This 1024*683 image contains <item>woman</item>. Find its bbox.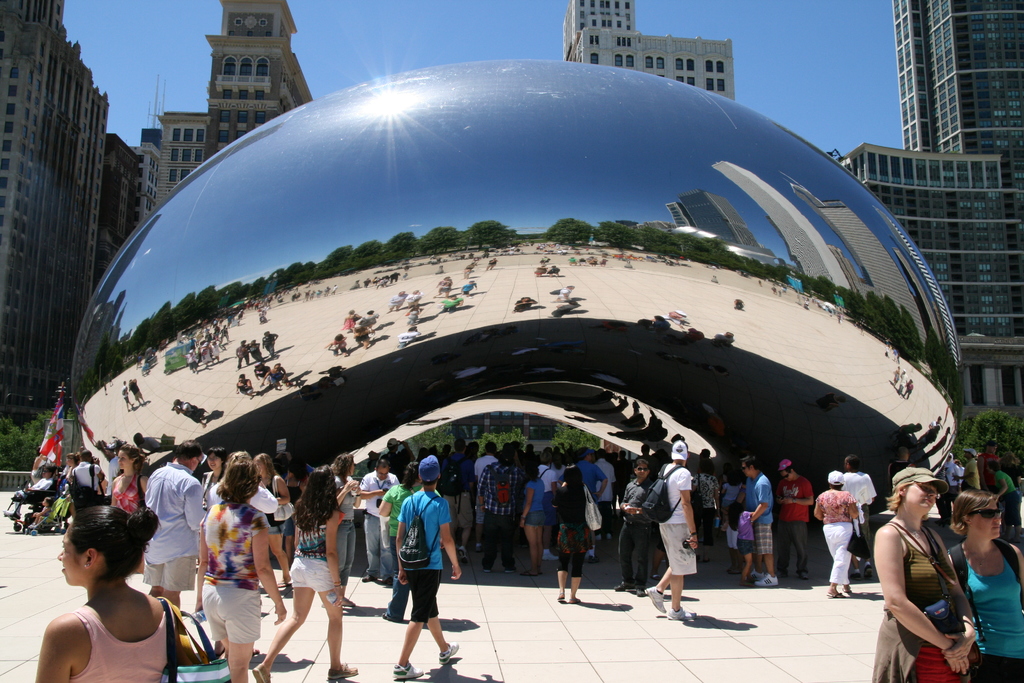
BBox(109, 444, 152, 577).
